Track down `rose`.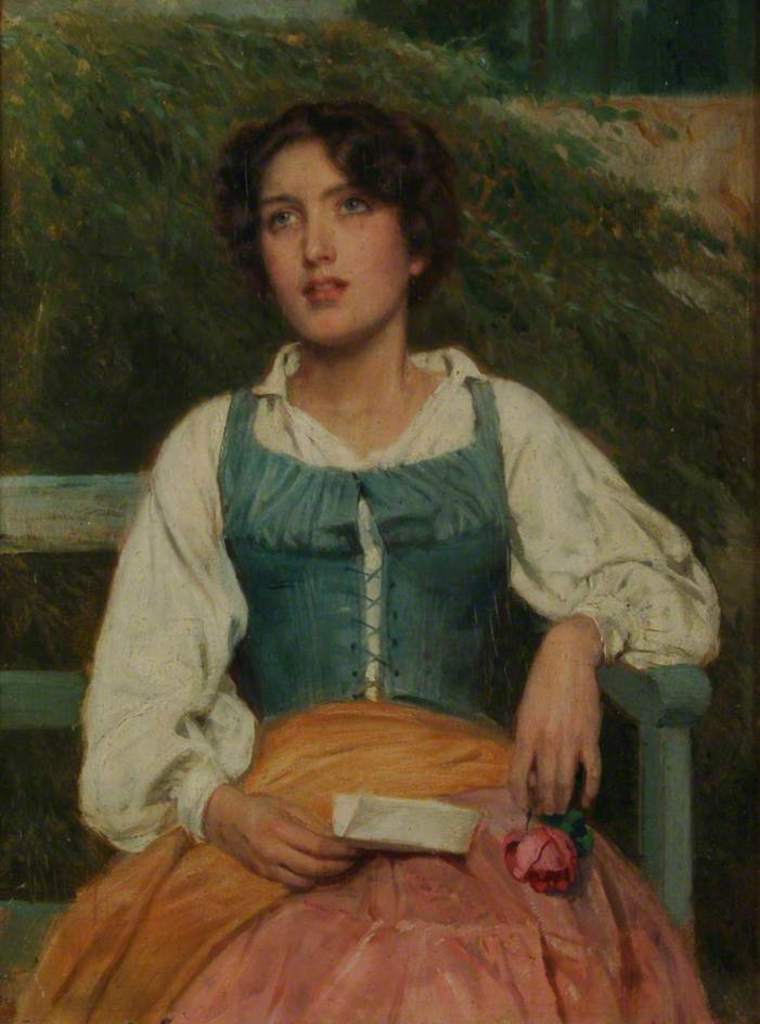
Tracked to pyautogui.locateOnScreen(502, 825, 579, 896).
